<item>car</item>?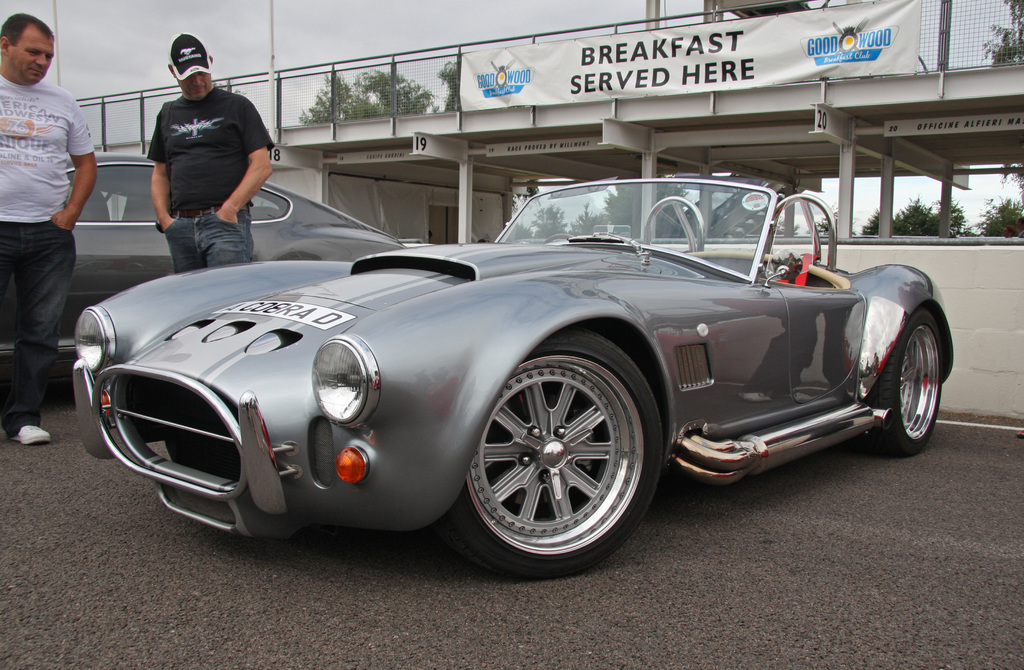
[73,174,959,582]
